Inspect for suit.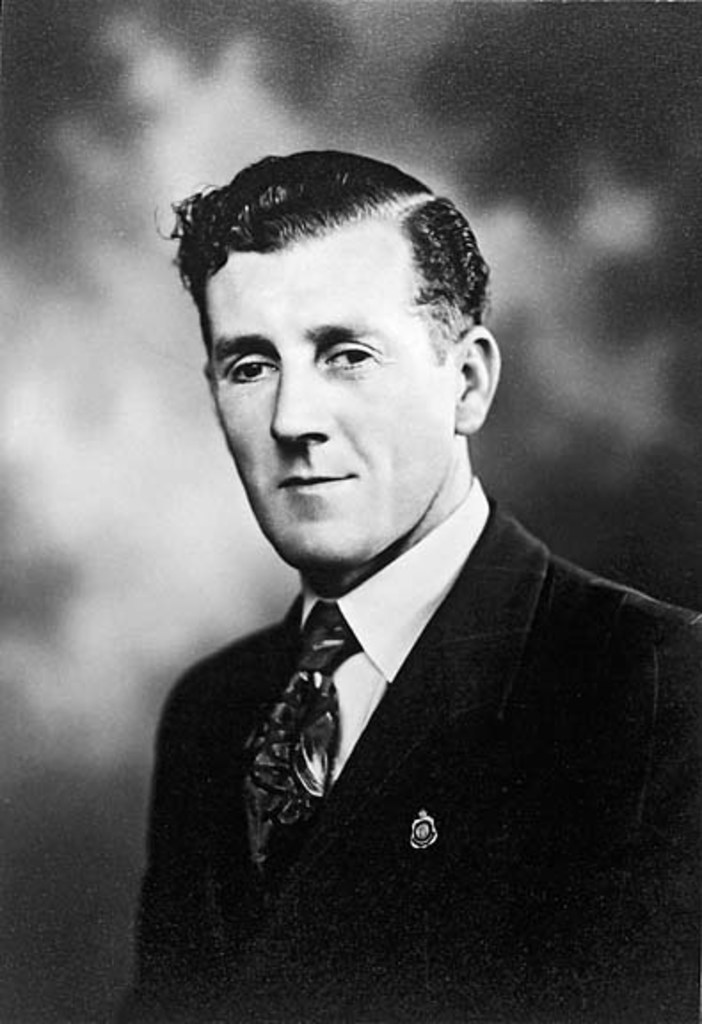
Inspection: detection(98, 484, 700, 1022).
